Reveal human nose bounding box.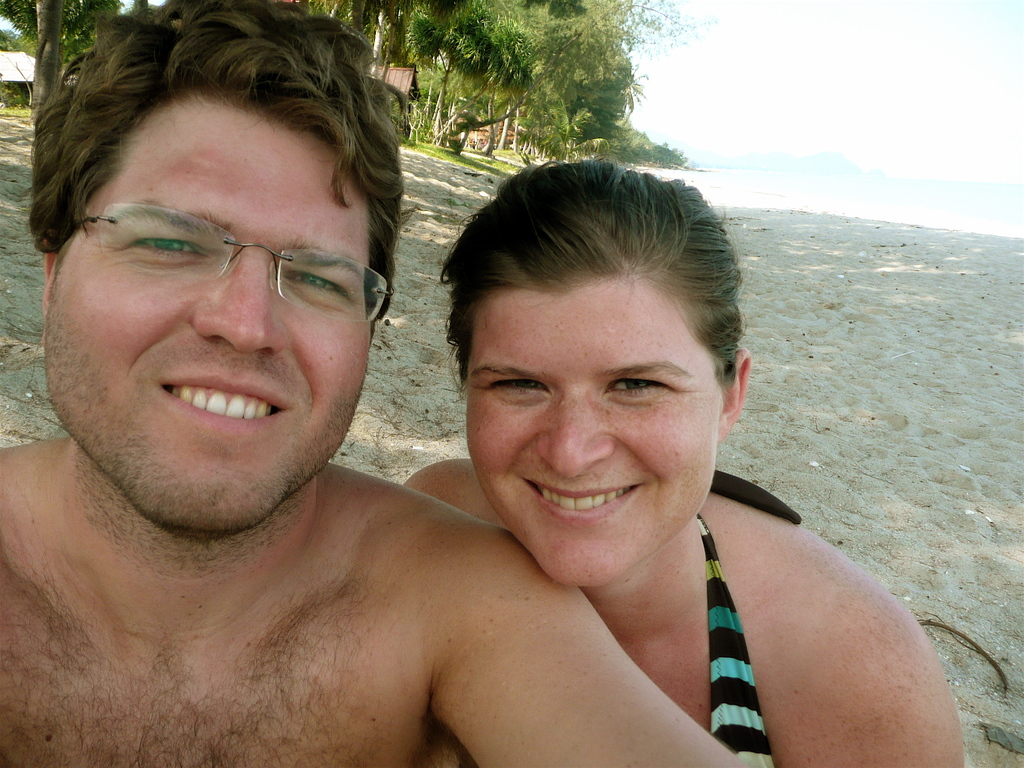
Revealed: select_region(193, 255, 284, 358).
